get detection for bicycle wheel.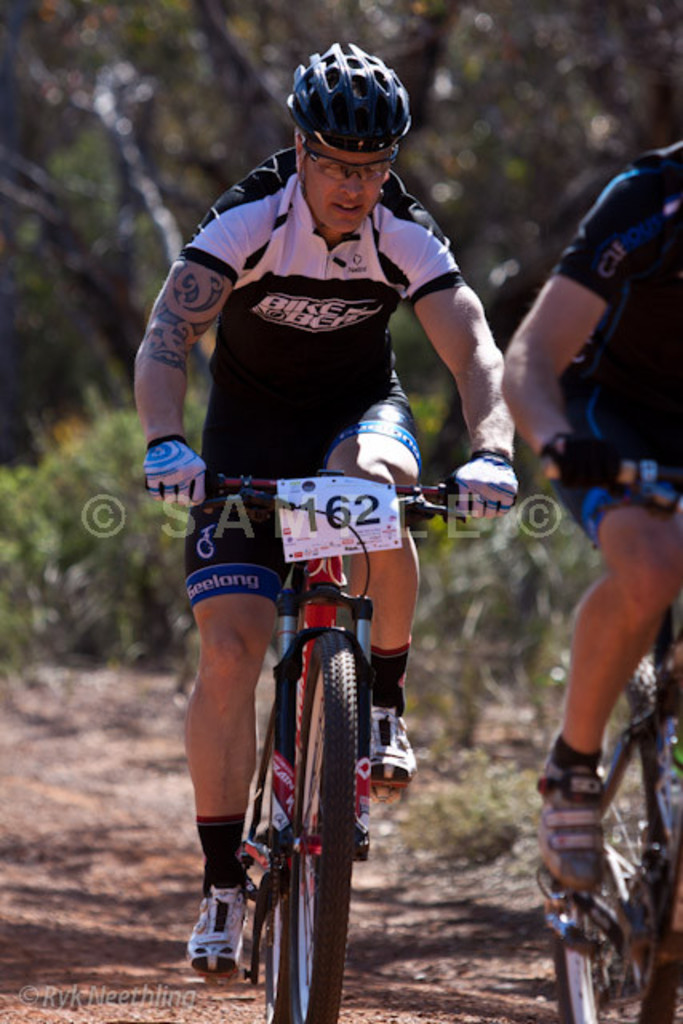
Detection: 246/653/387/992.
